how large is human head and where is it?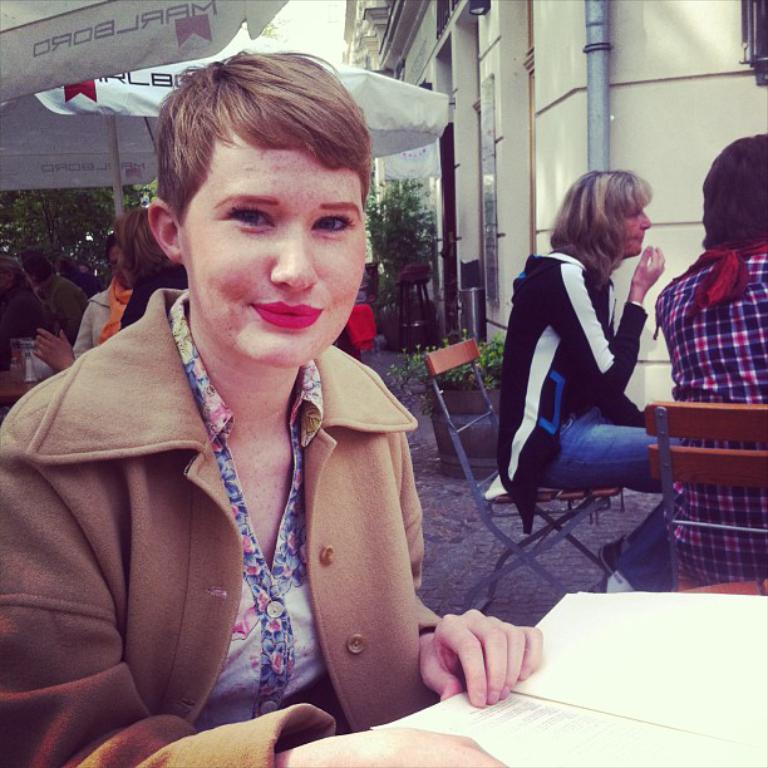
Bounding box: crop(551, 168, 655, 269).
